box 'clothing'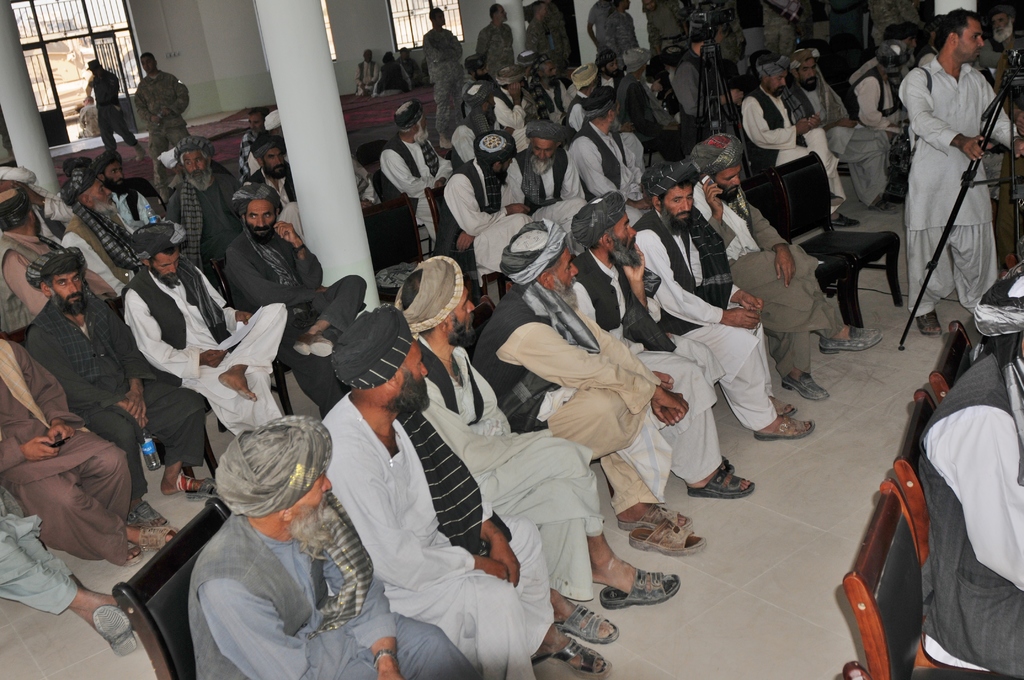
570:113:643:203
